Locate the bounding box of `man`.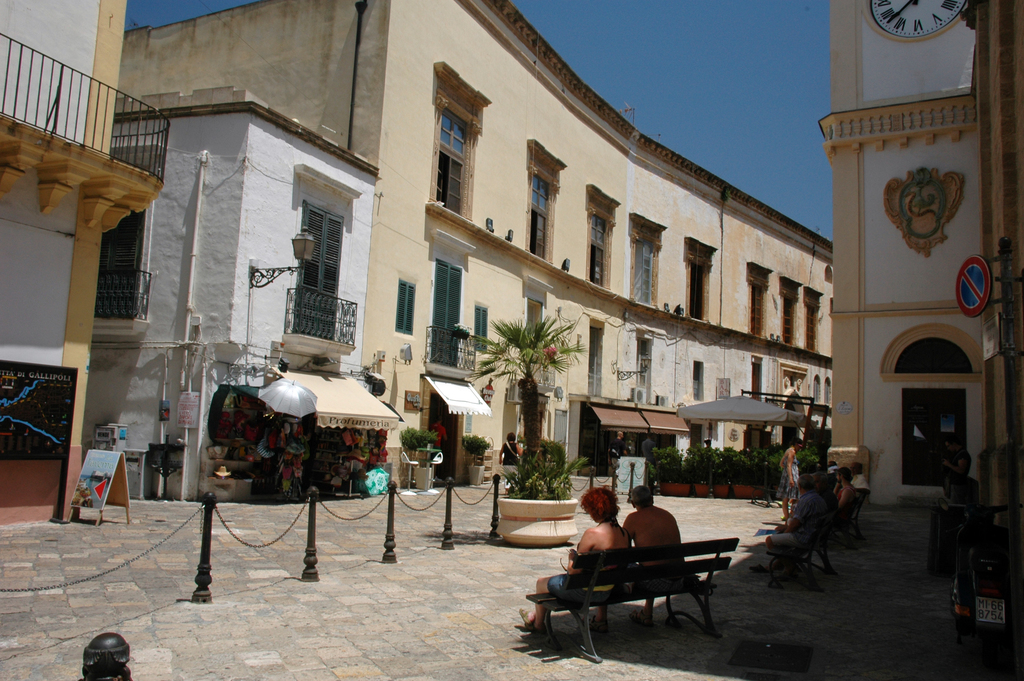
Bounding box: box=[764, 472, 829, 560].
